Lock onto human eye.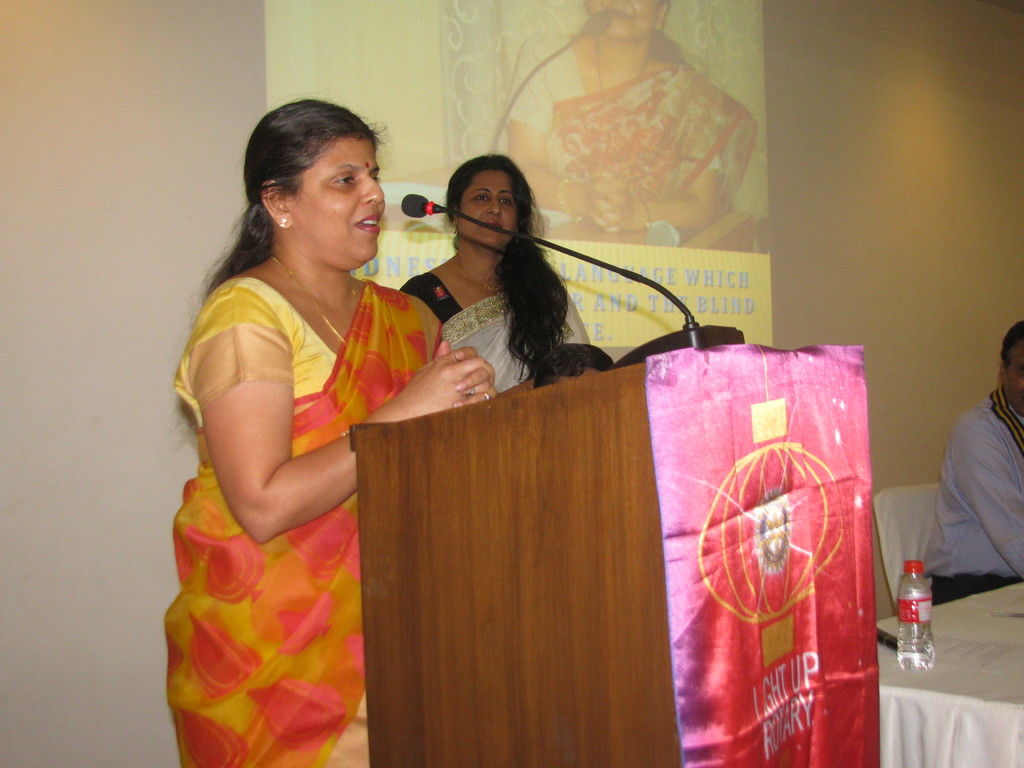
Locked: [468, 193, 489, 204].
